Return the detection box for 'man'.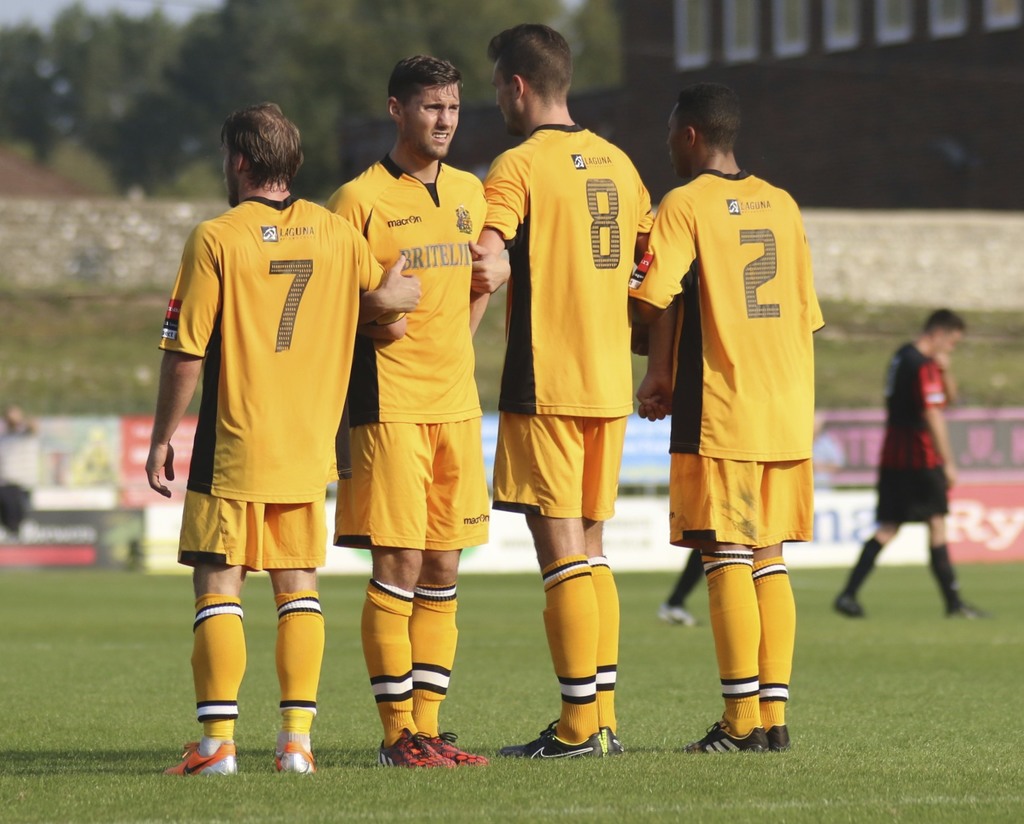
(138, 99, 405, 784).
